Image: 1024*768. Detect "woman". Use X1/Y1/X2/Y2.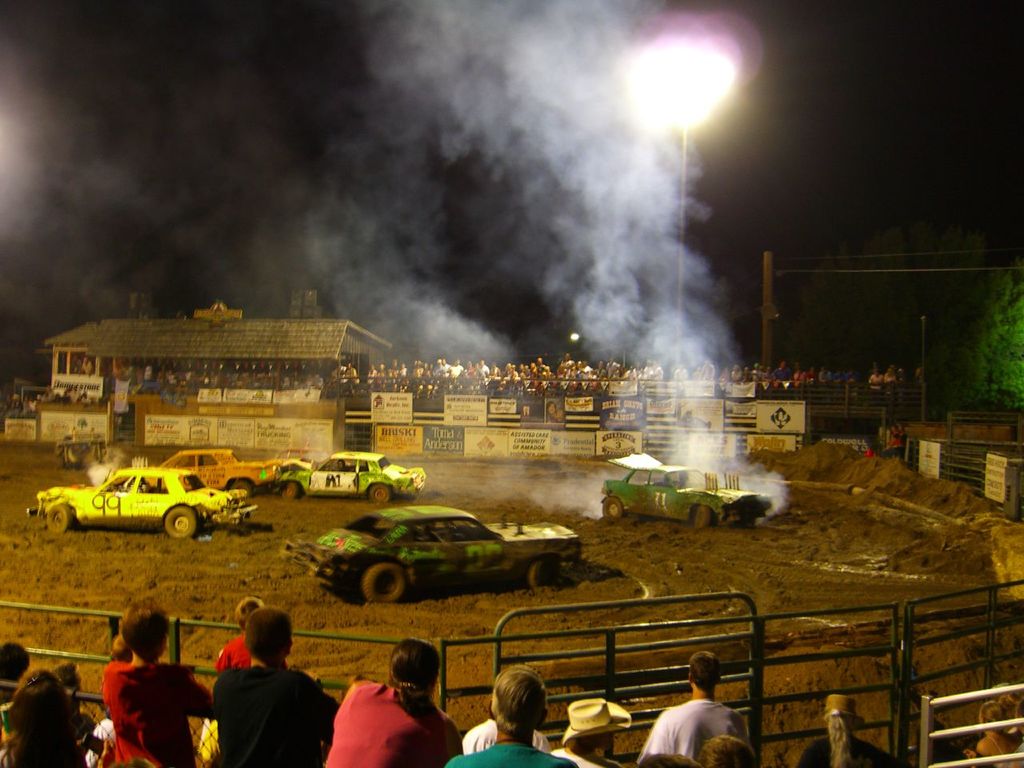
326/637/458/767.
